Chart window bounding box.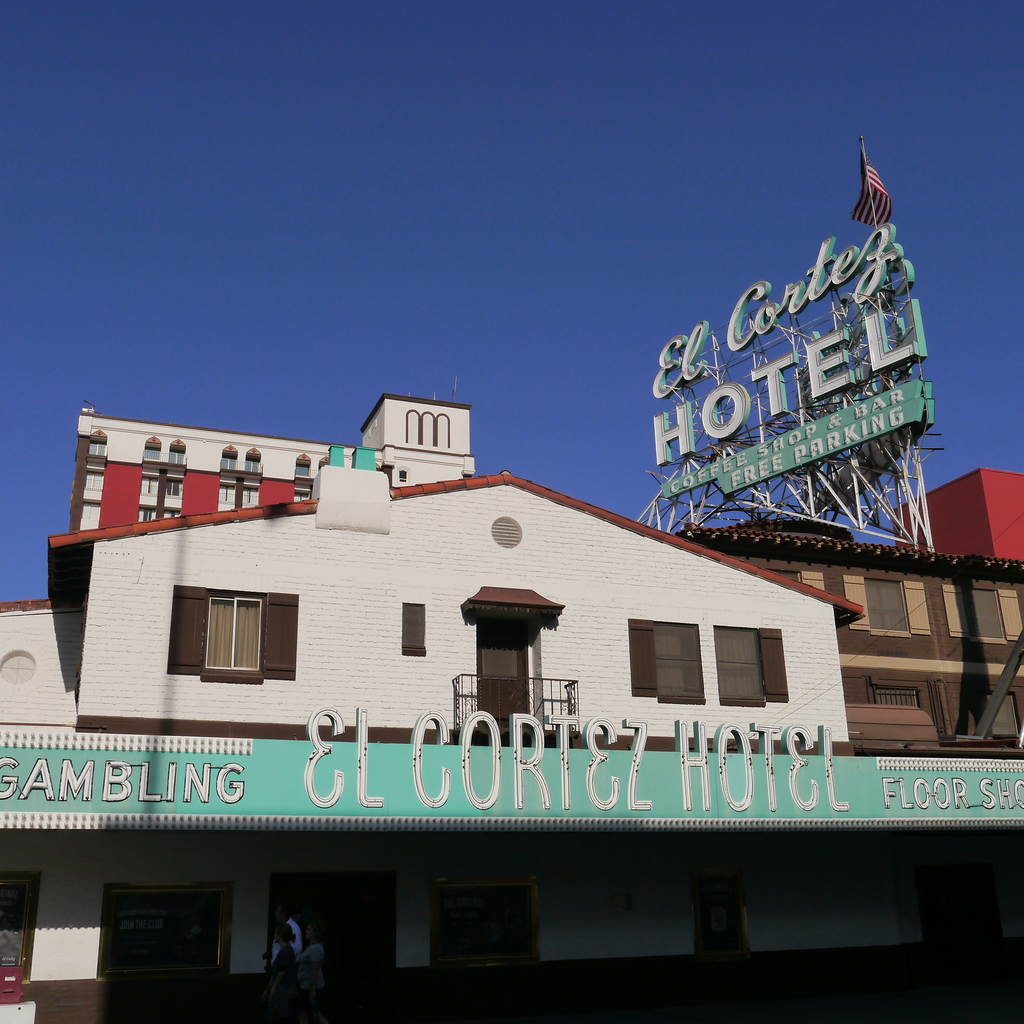
Charted: select_region(144, 445, 160, 462).
